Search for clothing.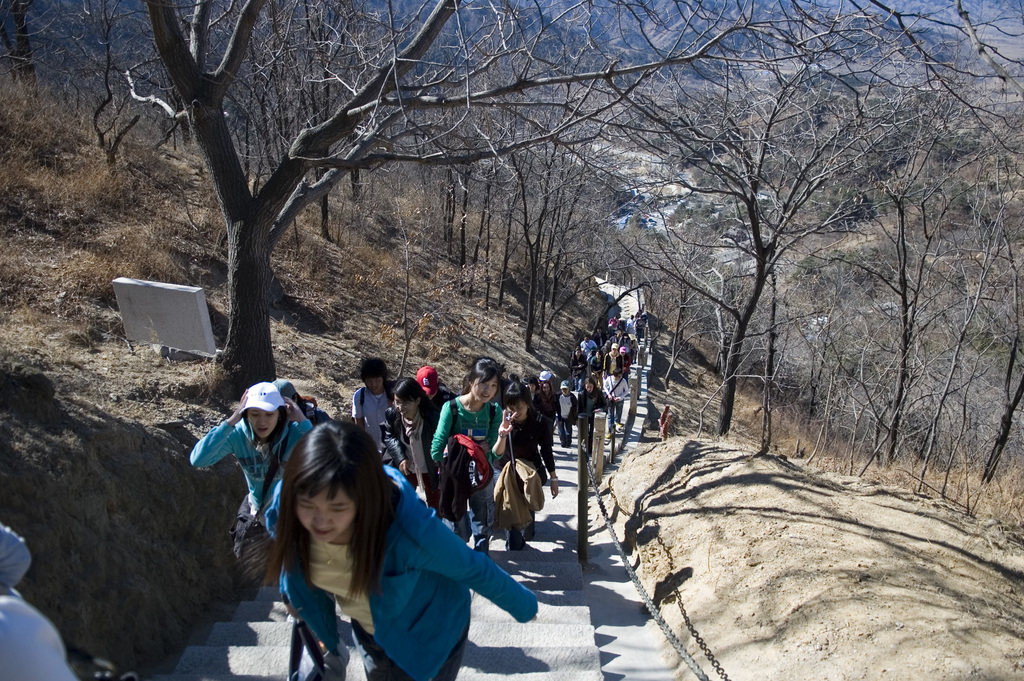
Found at [left=602, top=372, right=628, bottom=425].
